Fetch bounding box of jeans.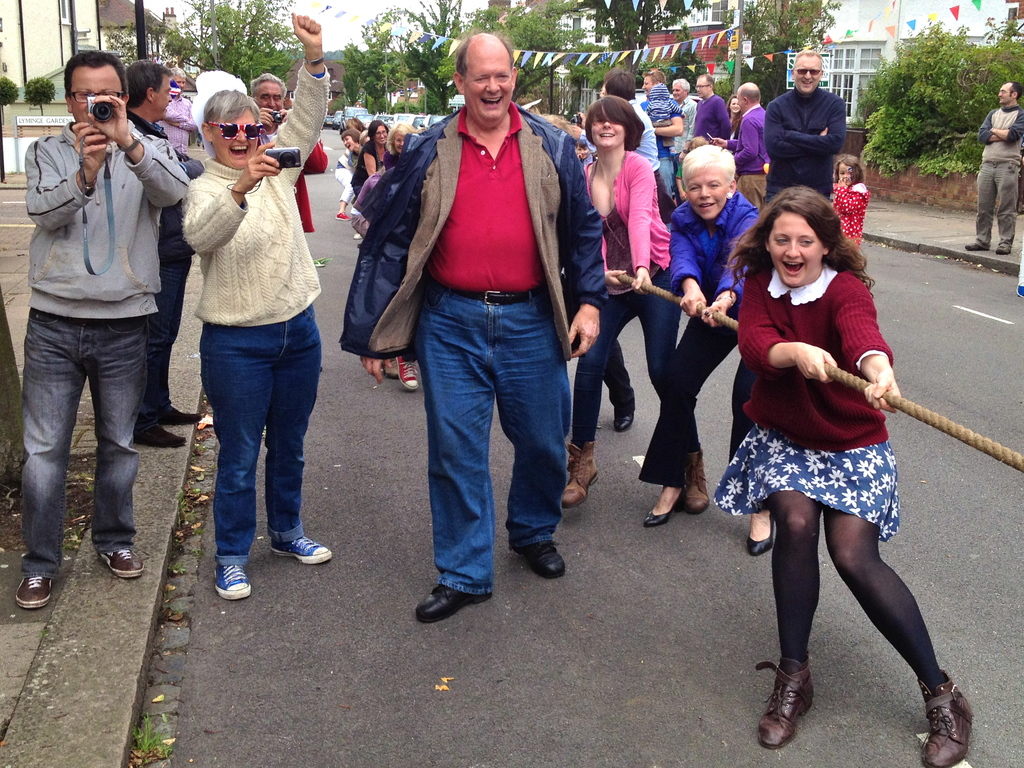
Bbox: x1=741, y1=172, x2=767, y2=204.
